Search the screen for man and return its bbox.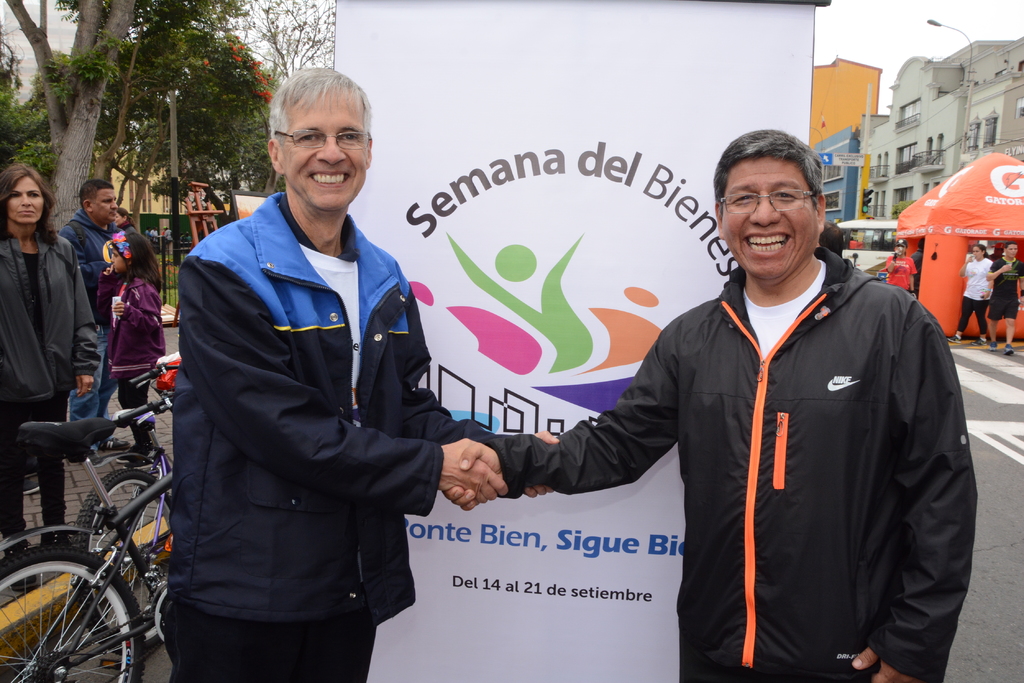
Found: l=986, t=241, r=1023, b=355.
